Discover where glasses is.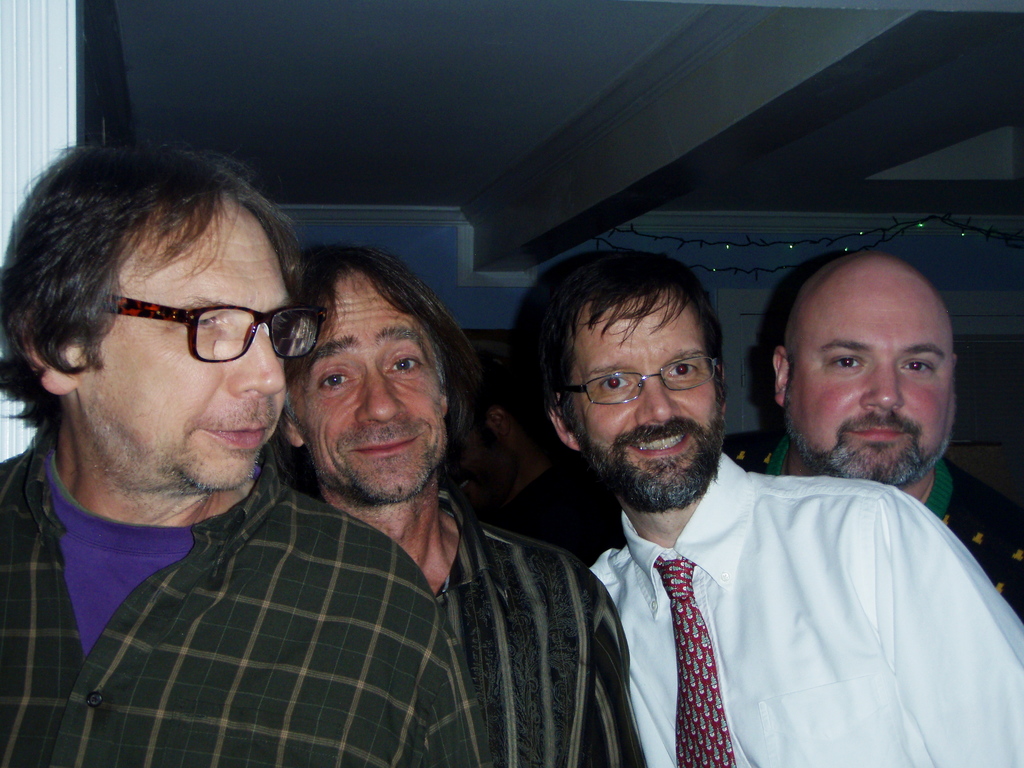
Discovered at (x1=558, y1=359, x2=721, y2=406).
